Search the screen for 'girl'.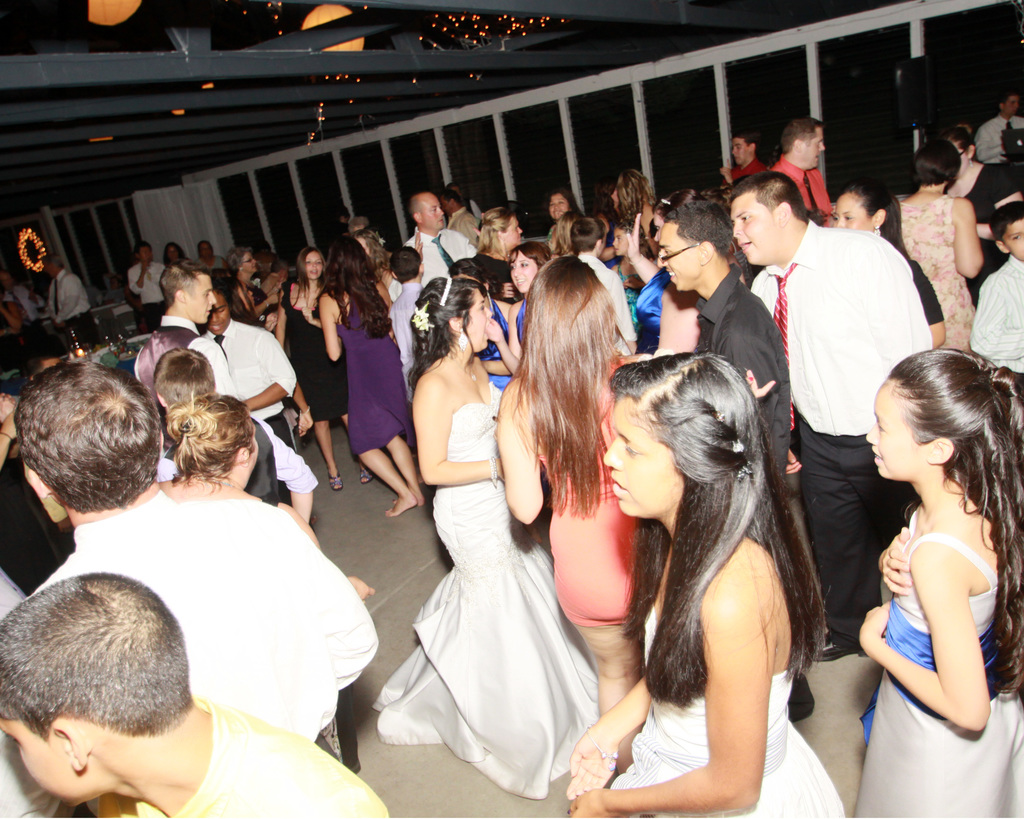
Found at detection(284, 242, 364, 491).
